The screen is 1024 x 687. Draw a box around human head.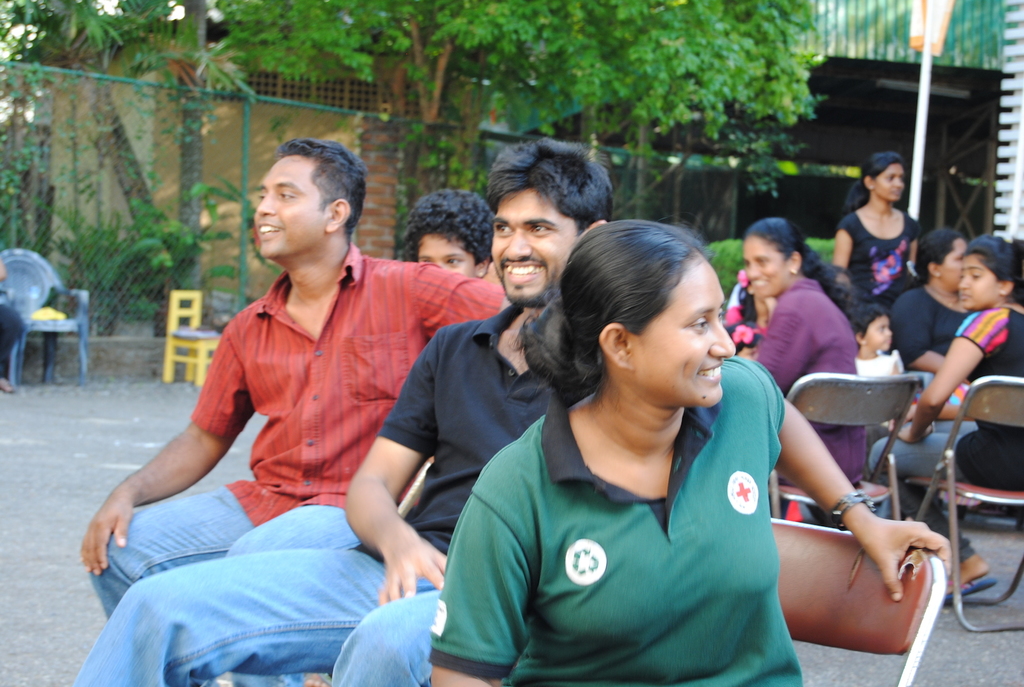
<bbox>404, 187, 493, 280</bbox>.
